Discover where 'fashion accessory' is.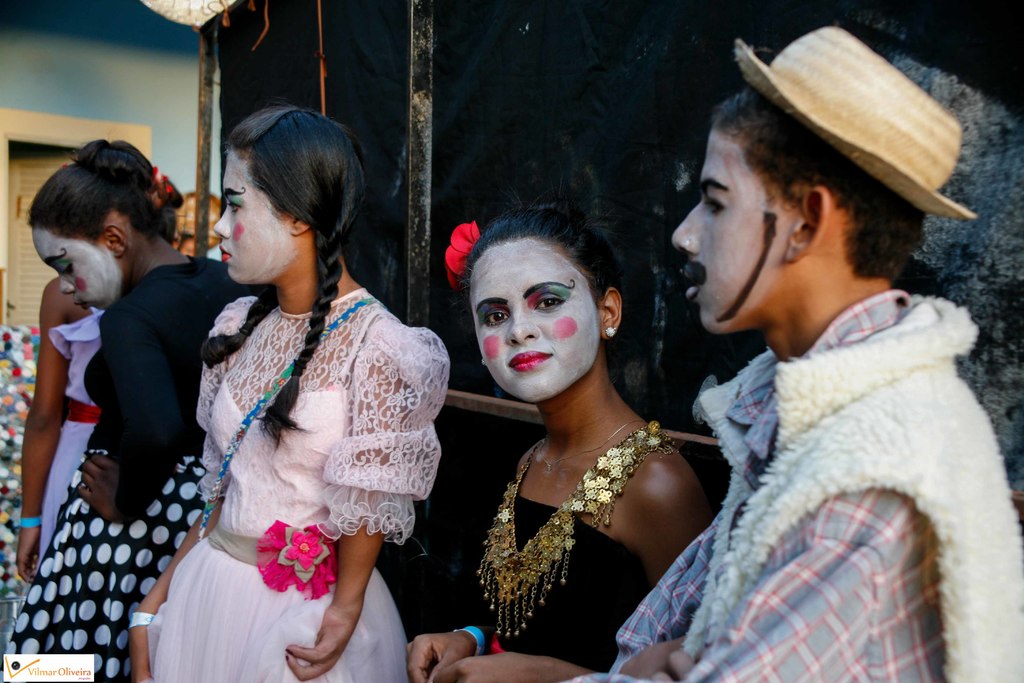
Discovered at locate(291, 358, 308, 377).
